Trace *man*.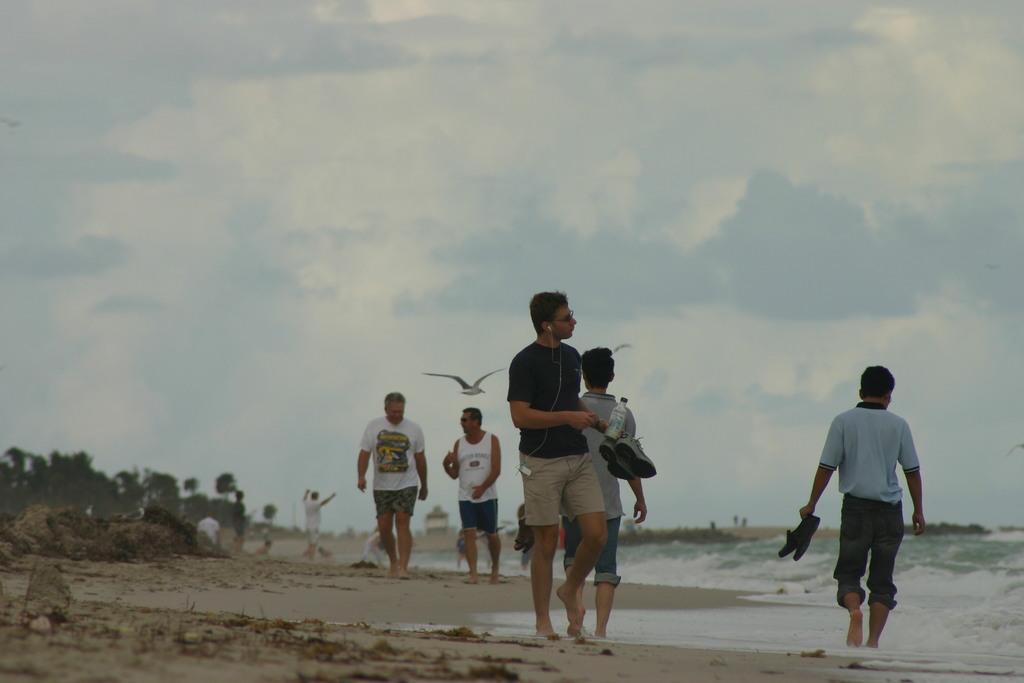
Traced to box=[507, 285, 634, 641].
